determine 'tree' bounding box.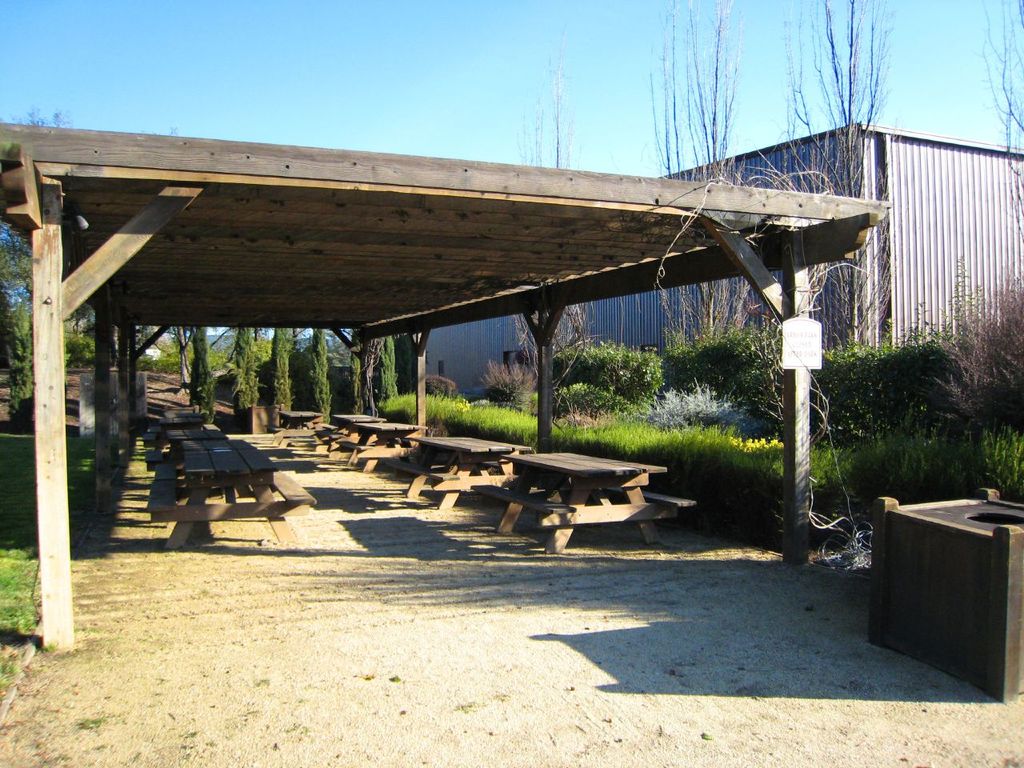
Determined: (0,101,99,371).
